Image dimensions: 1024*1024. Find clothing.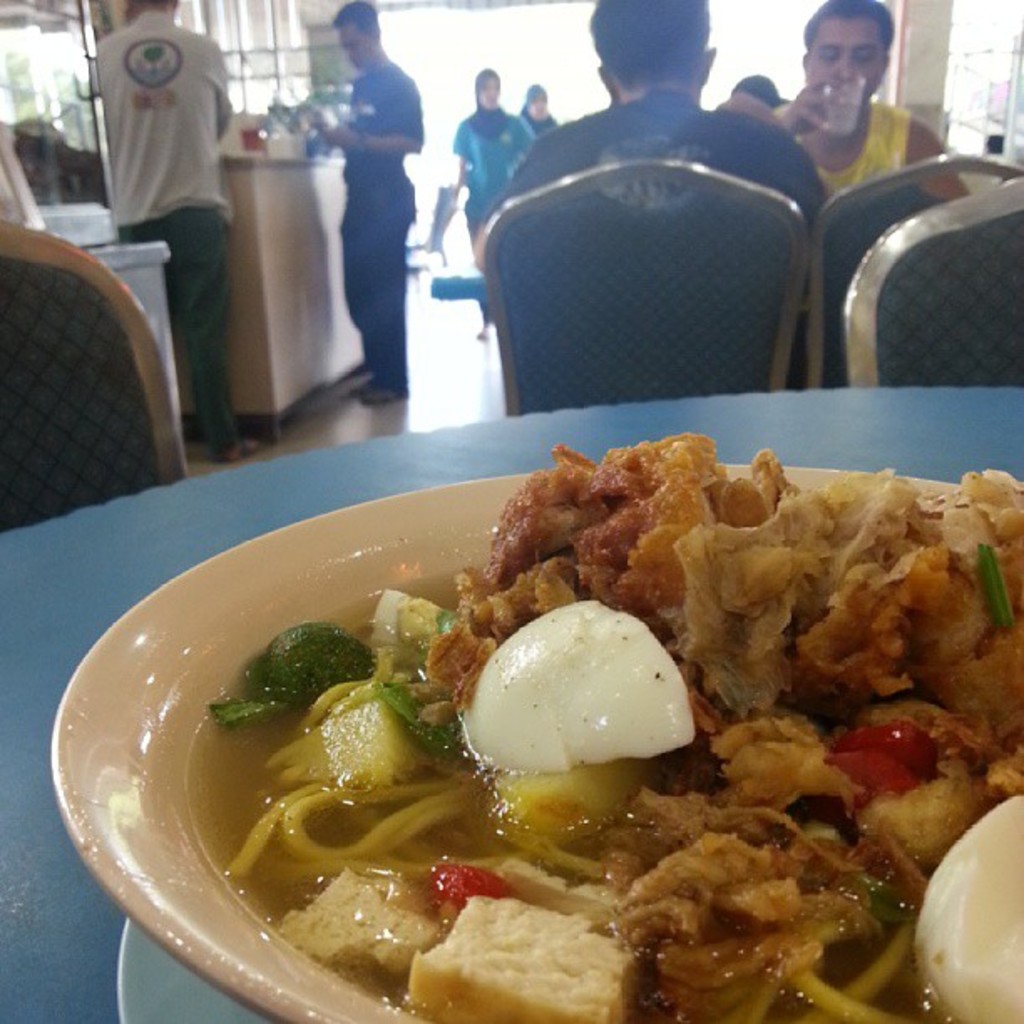
490:90:832:224.
